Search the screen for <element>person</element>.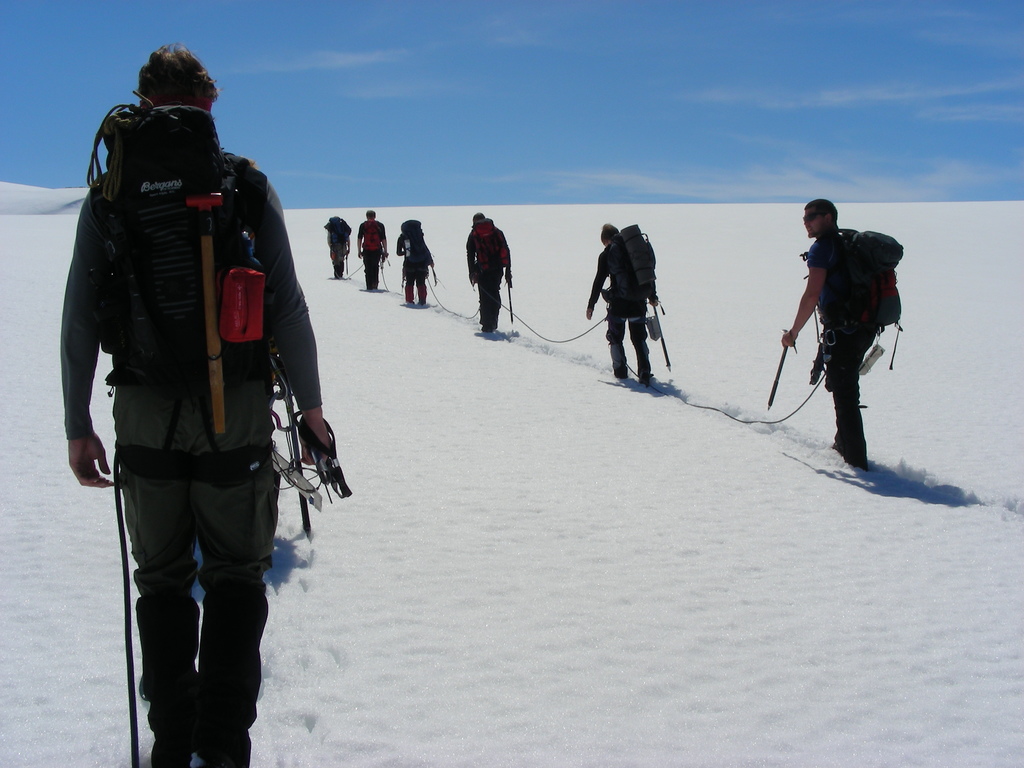
Found at <bbox>324, 212, 353, 282</bbox>.
